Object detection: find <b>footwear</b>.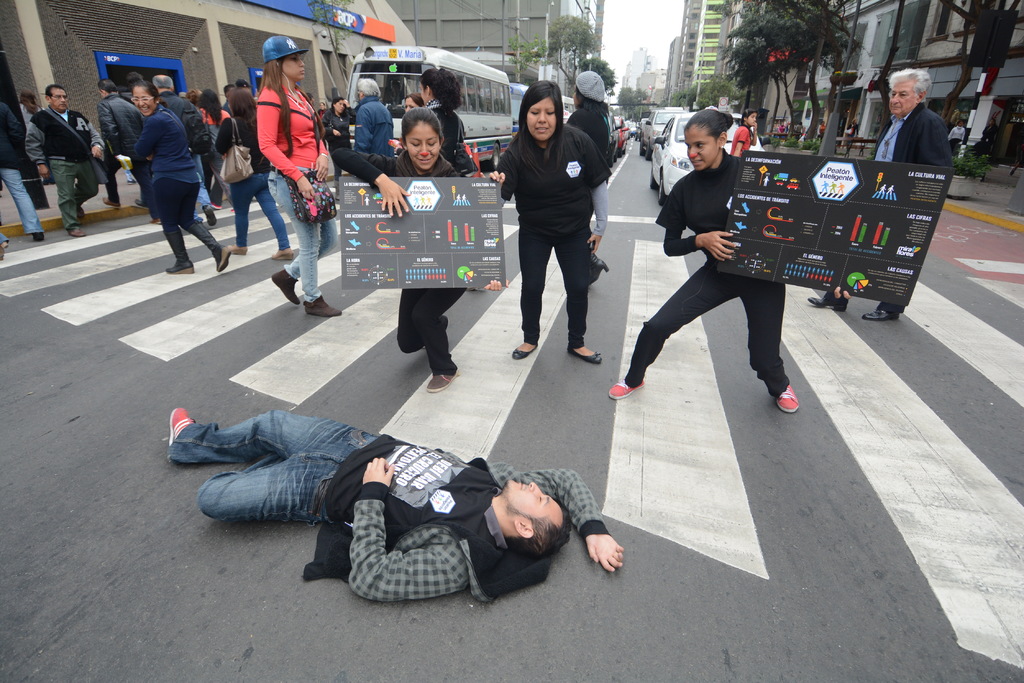
(168,407,196,446).
